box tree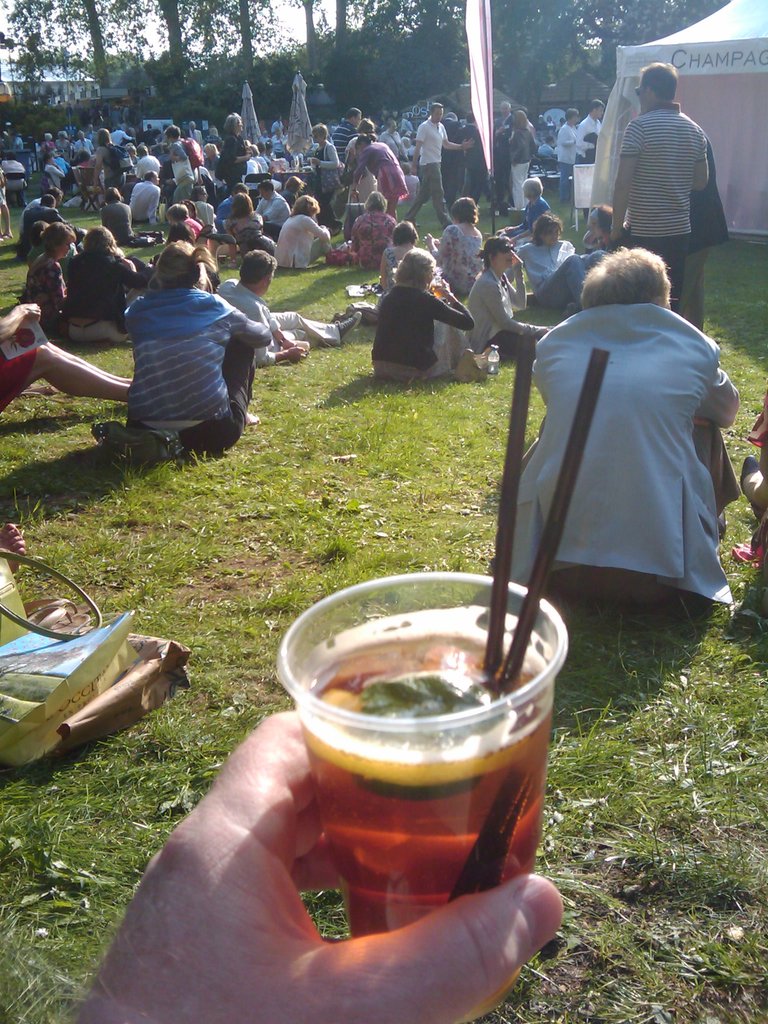
crop(147, 0, 219, 109)
